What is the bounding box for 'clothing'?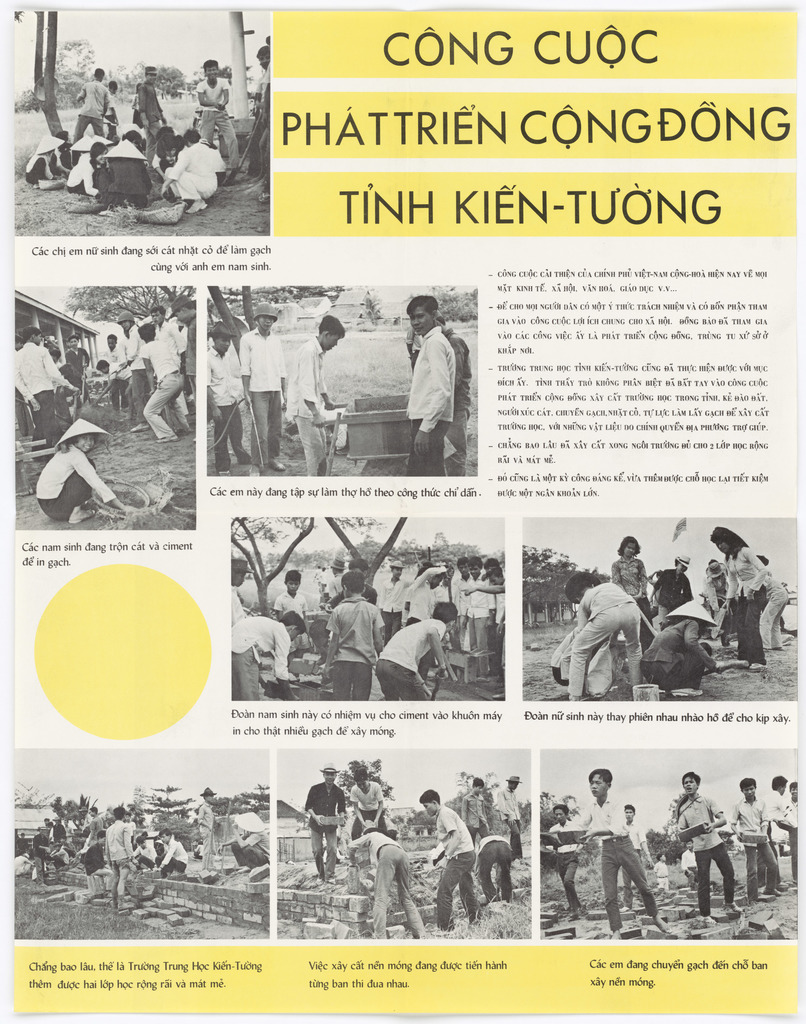
371:617:458:703.
